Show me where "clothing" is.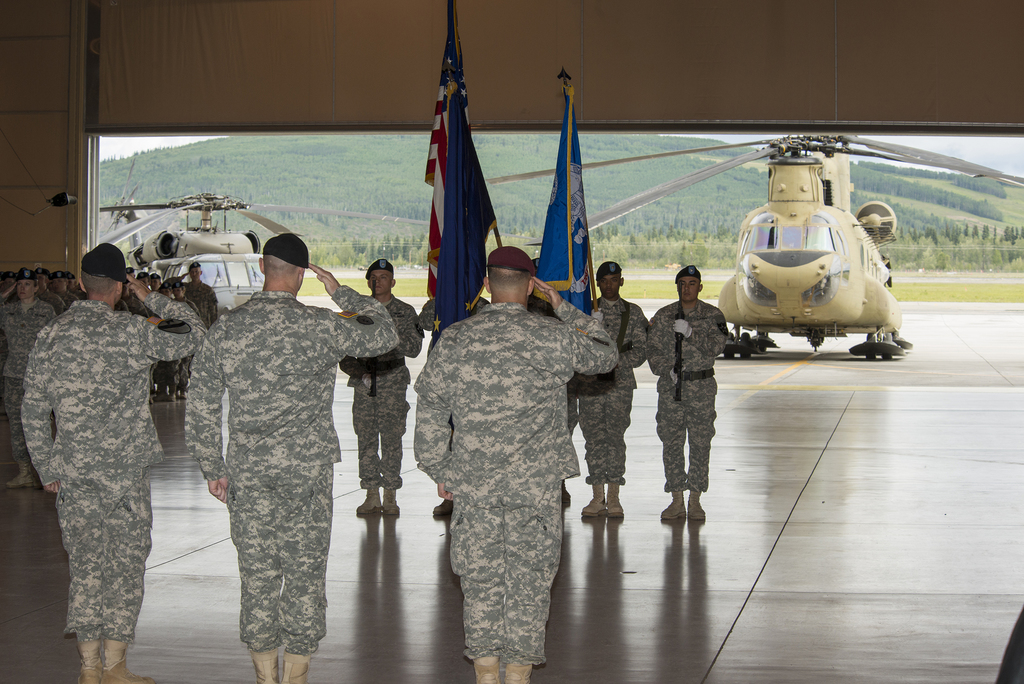
"clothing" is at [left=0, top=297, right=57, bottom=480].
